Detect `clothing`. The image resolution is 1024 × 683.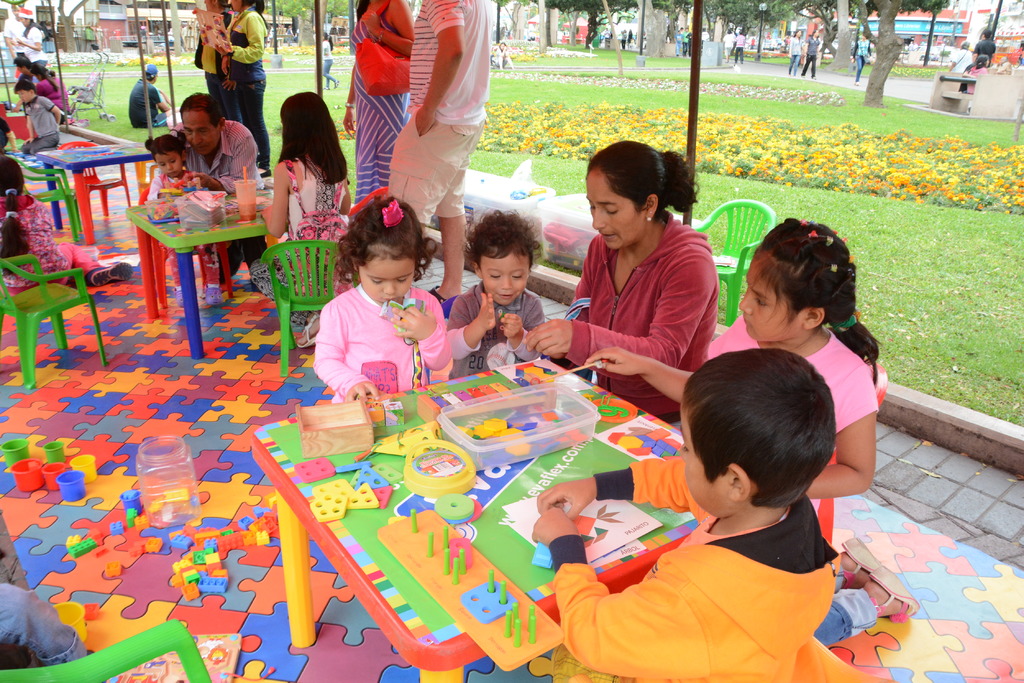
locate(446, 281, 552, 380).
